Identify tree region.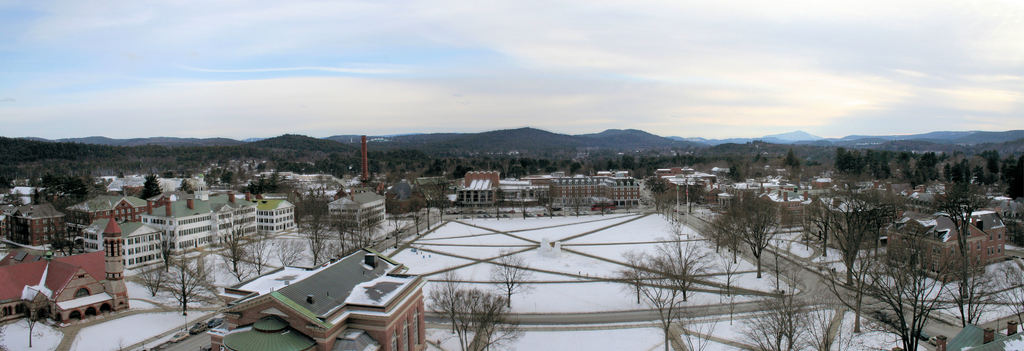
Region: left=401, top=196, right=423, bottom=245.
